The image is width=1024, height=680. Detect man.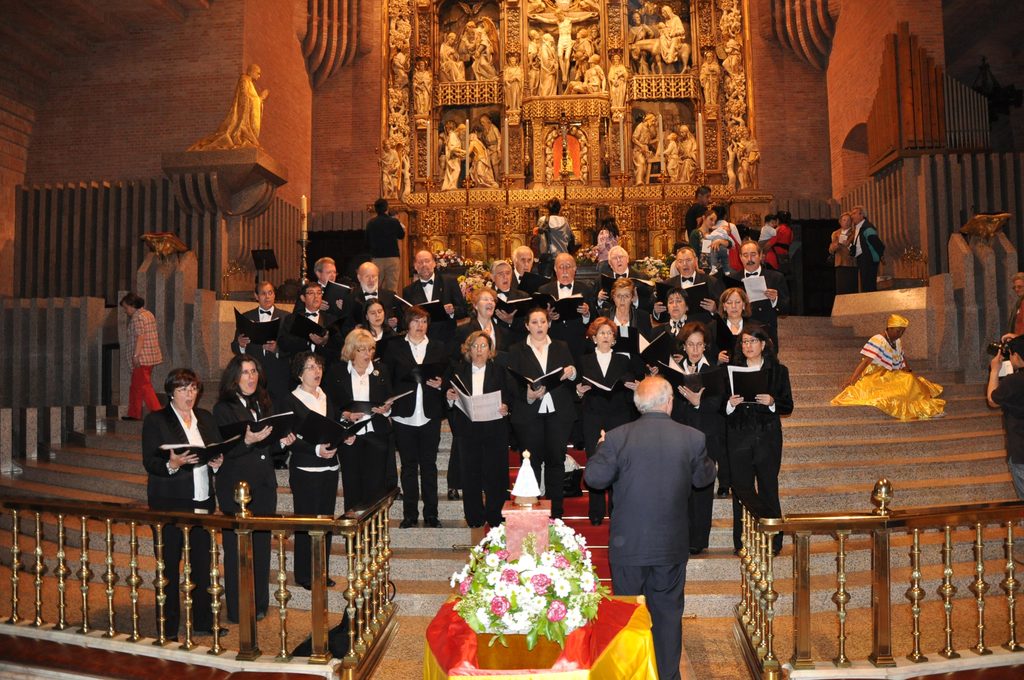
Detection: BBox(282, 275, 333, 398).
